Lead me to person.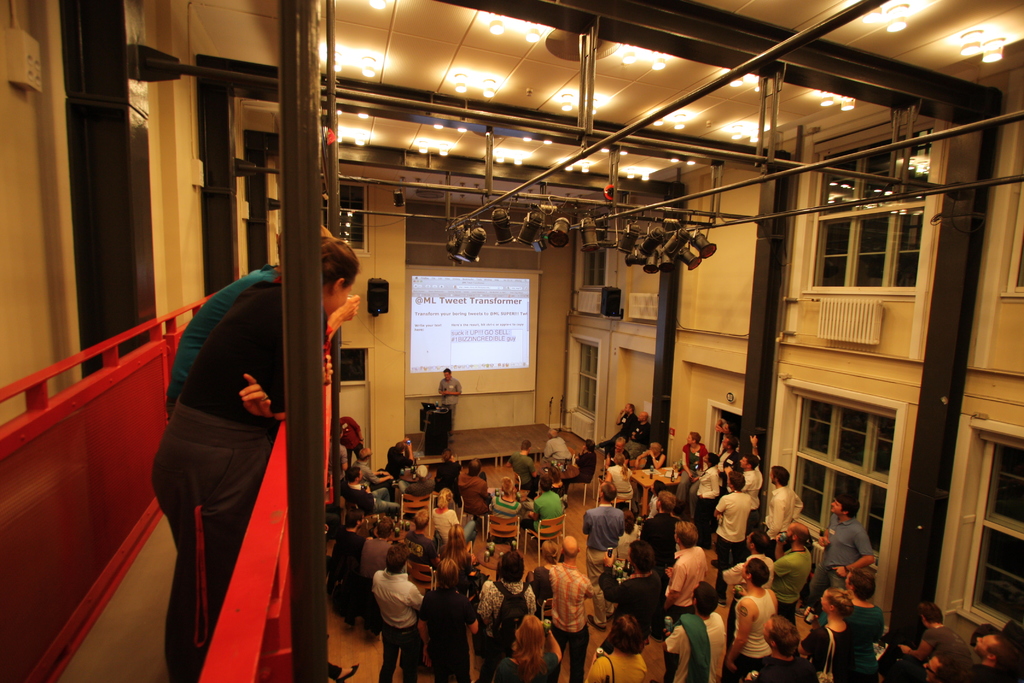
Lead to region(745, 613, 817, 682).
